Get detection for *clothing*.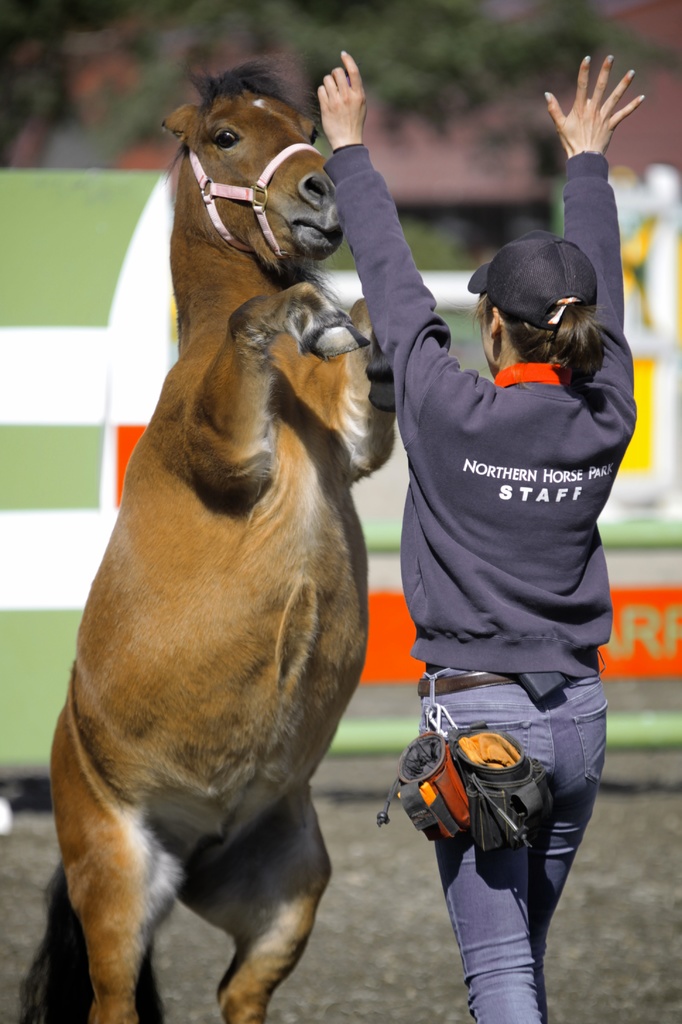
Detection: rect(317, 141, 634, 1023).
